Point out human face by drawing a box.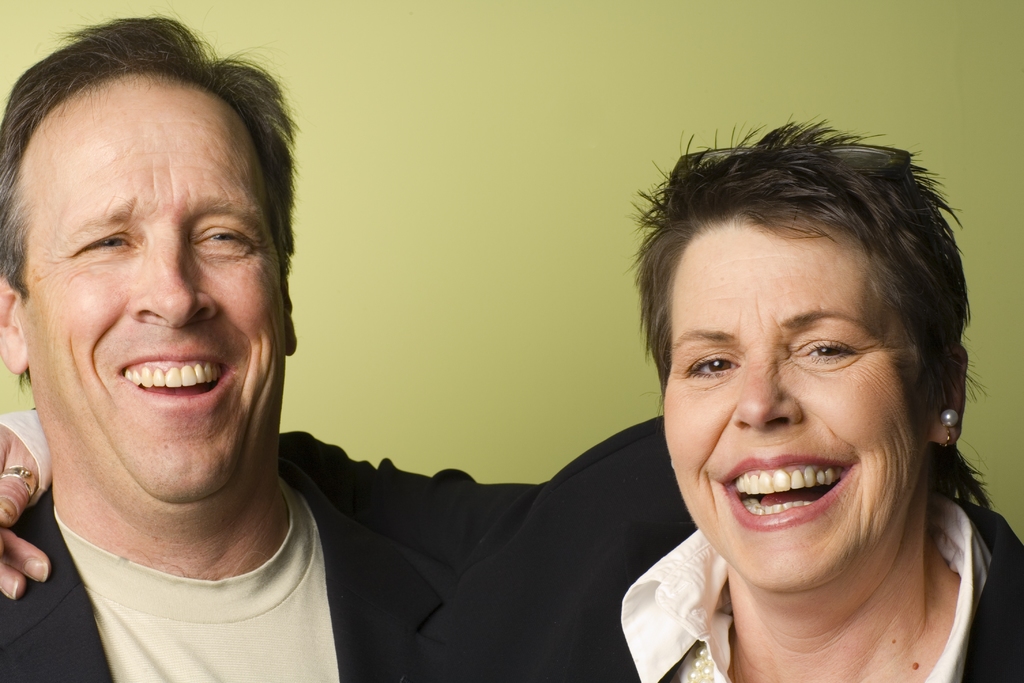
Rect(665, 219, 927, 591).
